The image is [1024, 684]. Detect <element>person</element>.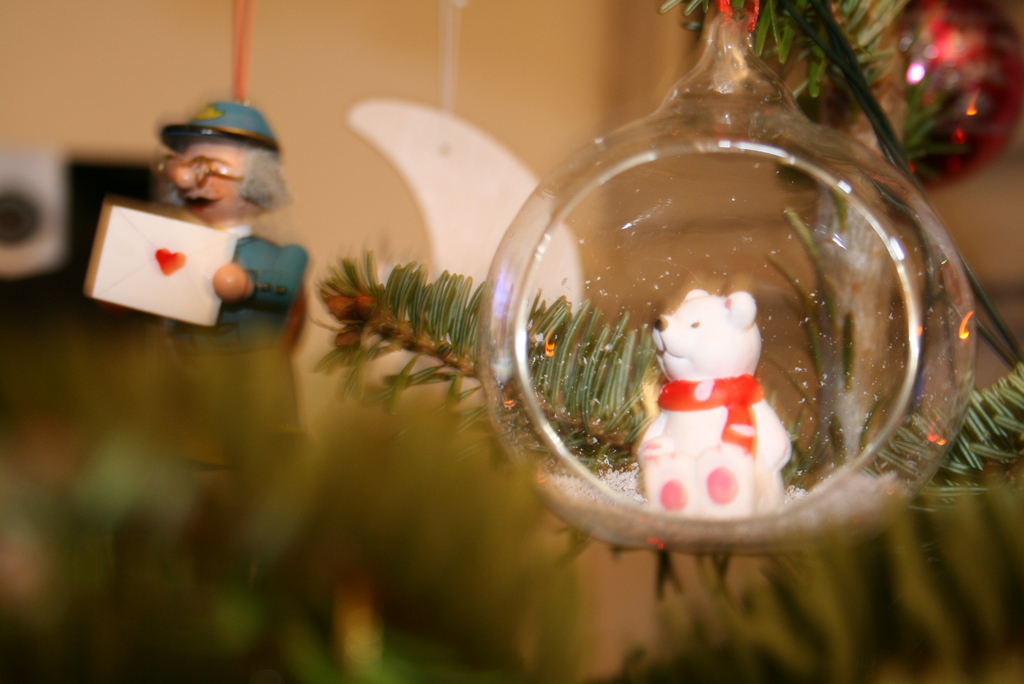
Detection: 129 91 311 480.
